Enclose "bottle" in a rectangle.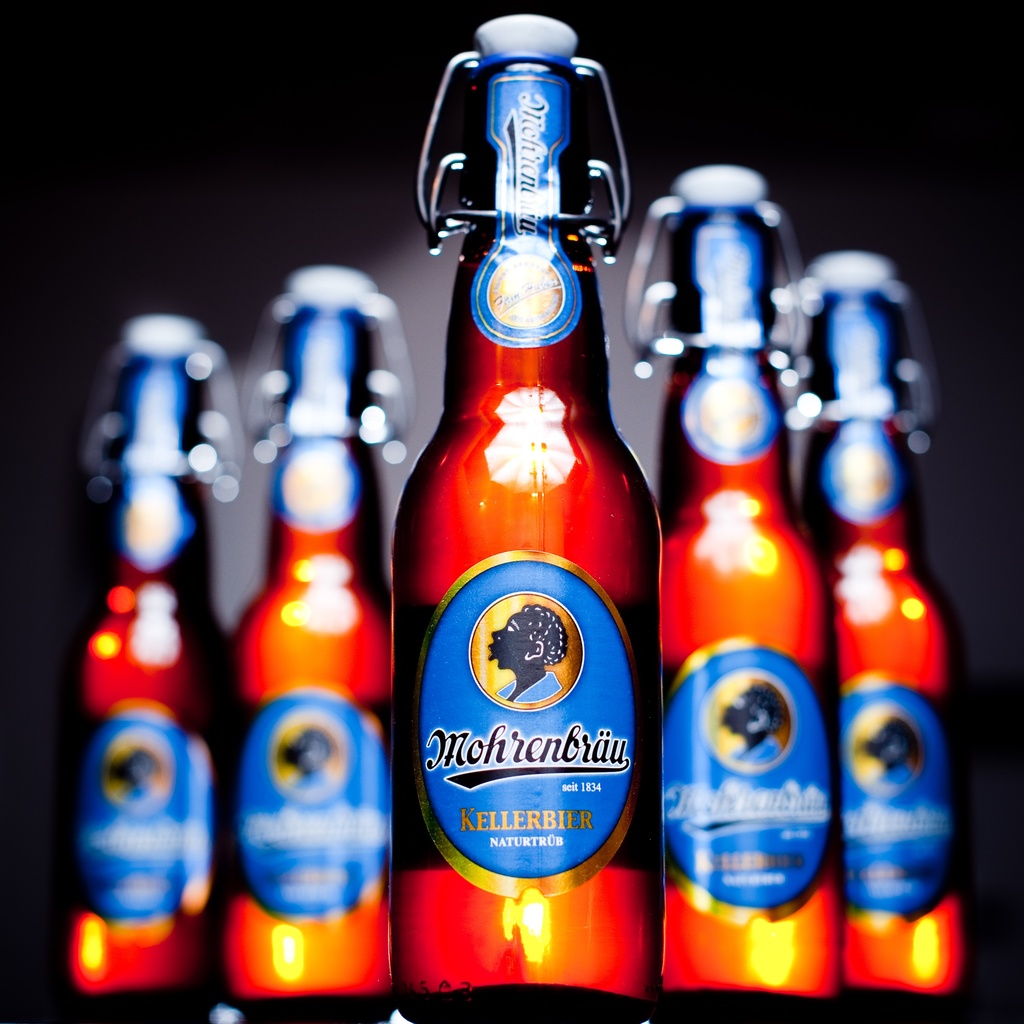
[390, 13, 662, 1023].
